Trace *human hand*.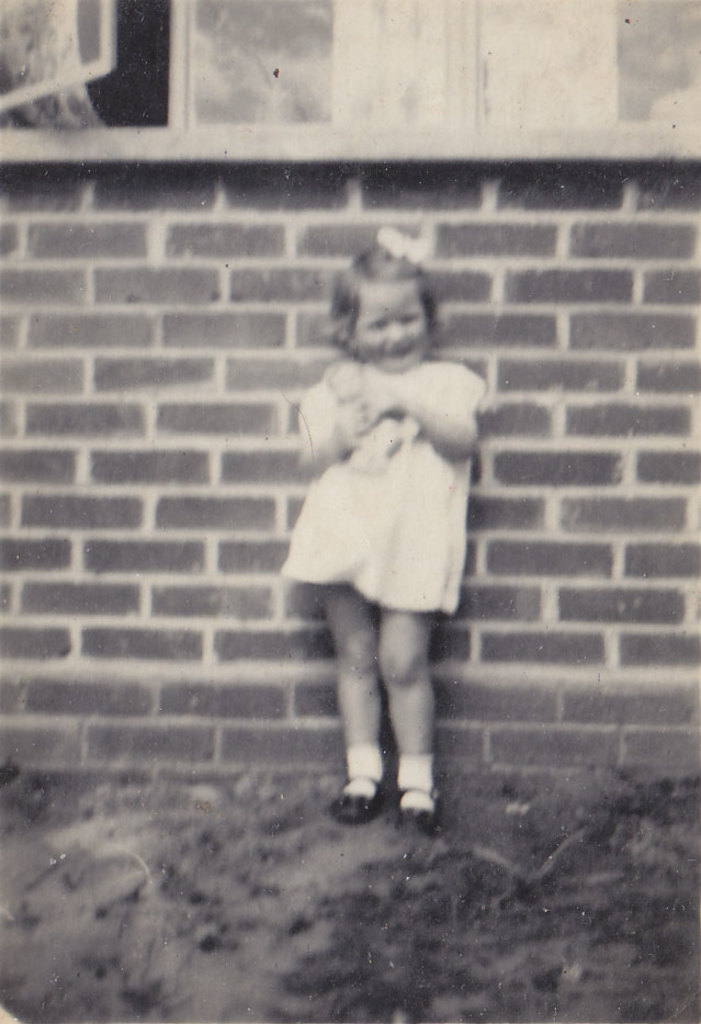
Traced to [x1=330, y1=397, x2=372, y2=454].
